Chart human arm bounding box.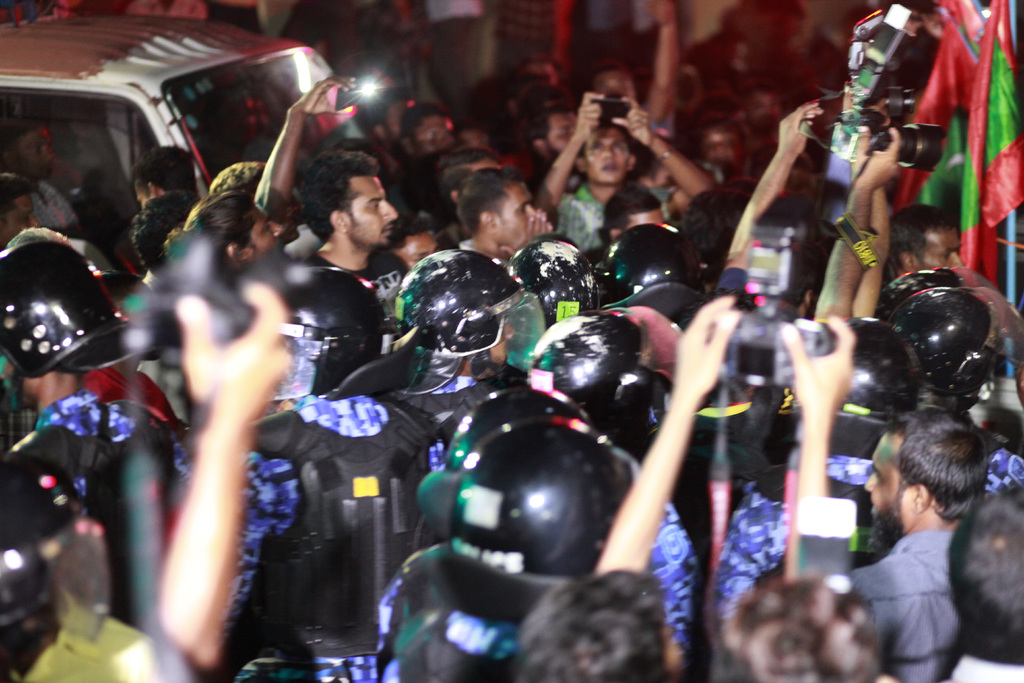
Charted: bbox=(811, 131, 897, 320).
